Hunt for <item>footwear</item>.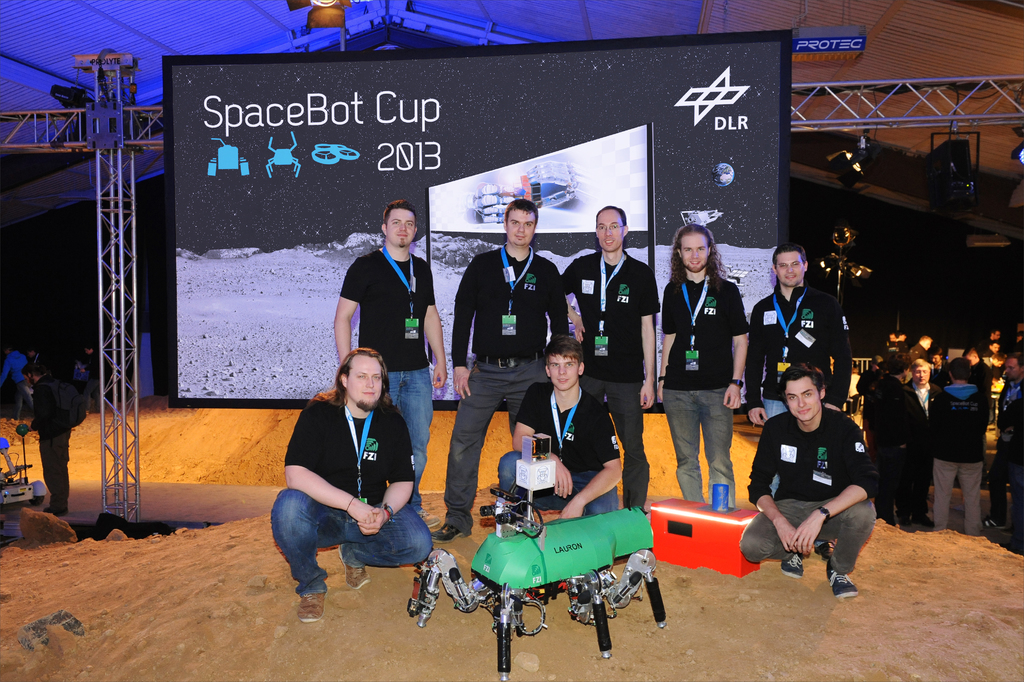
Hunted down at 296 590 324 624.
